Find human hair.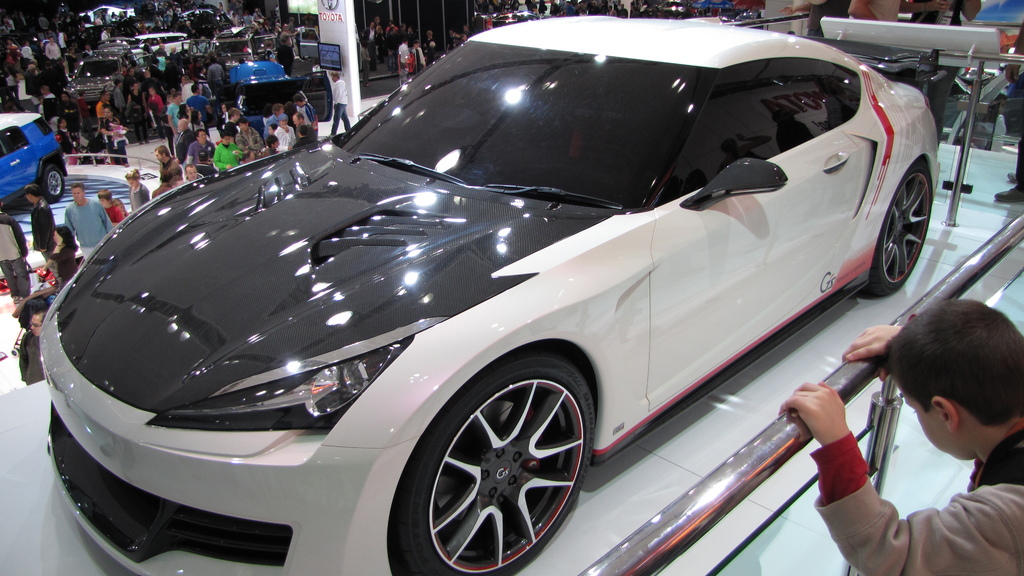
[left=34, top=307, right=50, bottom=326].
